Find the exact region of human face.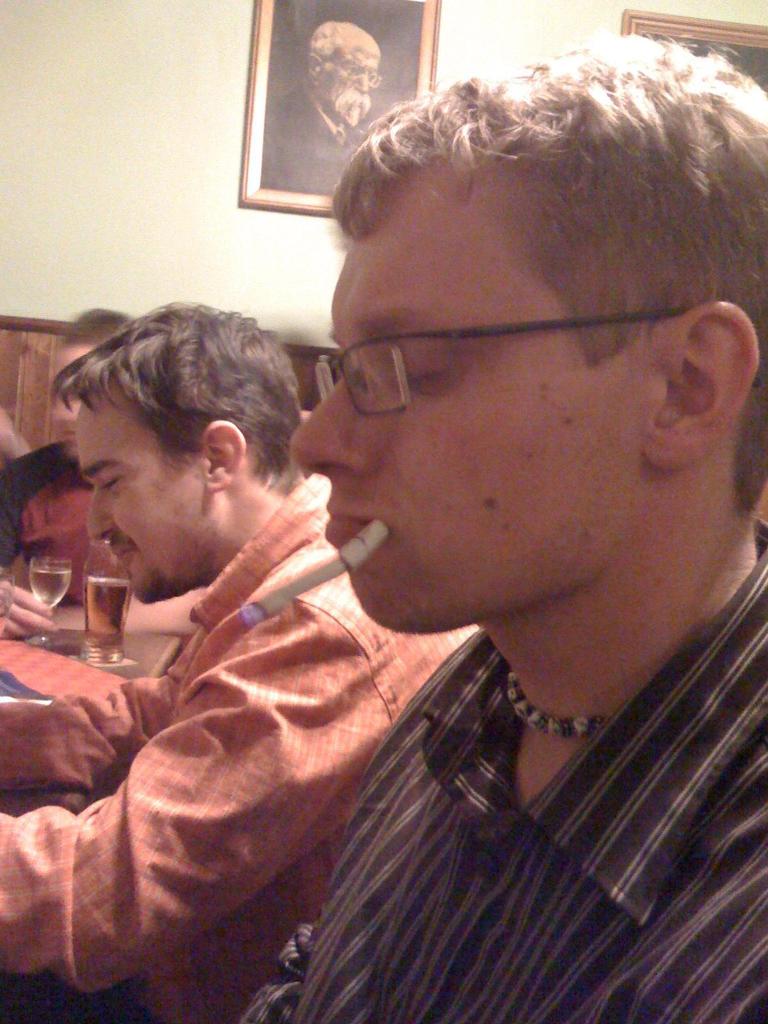
Exact region: <bbox>285, 180, 653, 633</bbox>.
